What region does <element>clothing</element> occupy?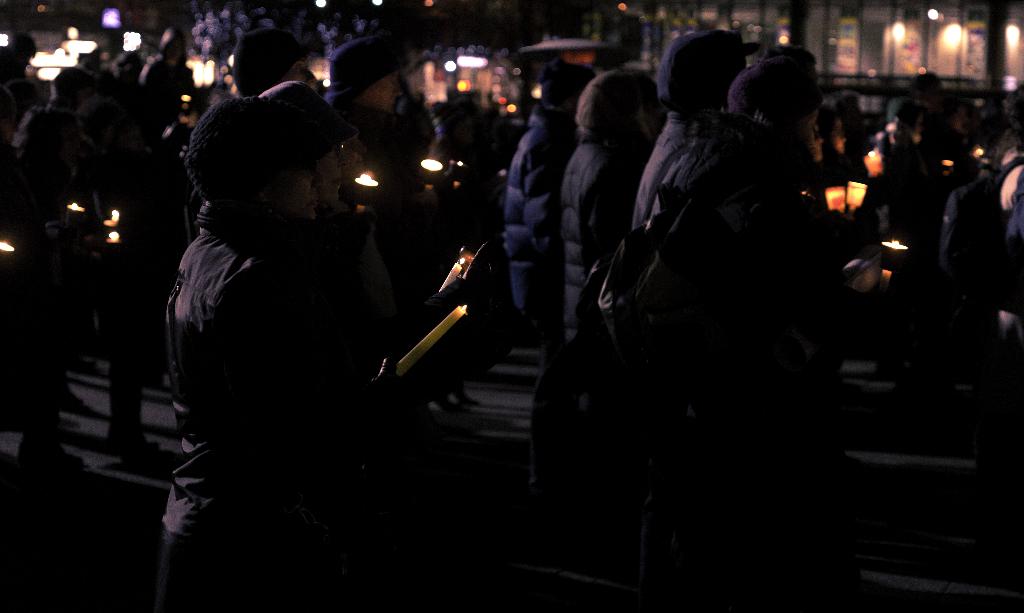
506/112/572/386.
